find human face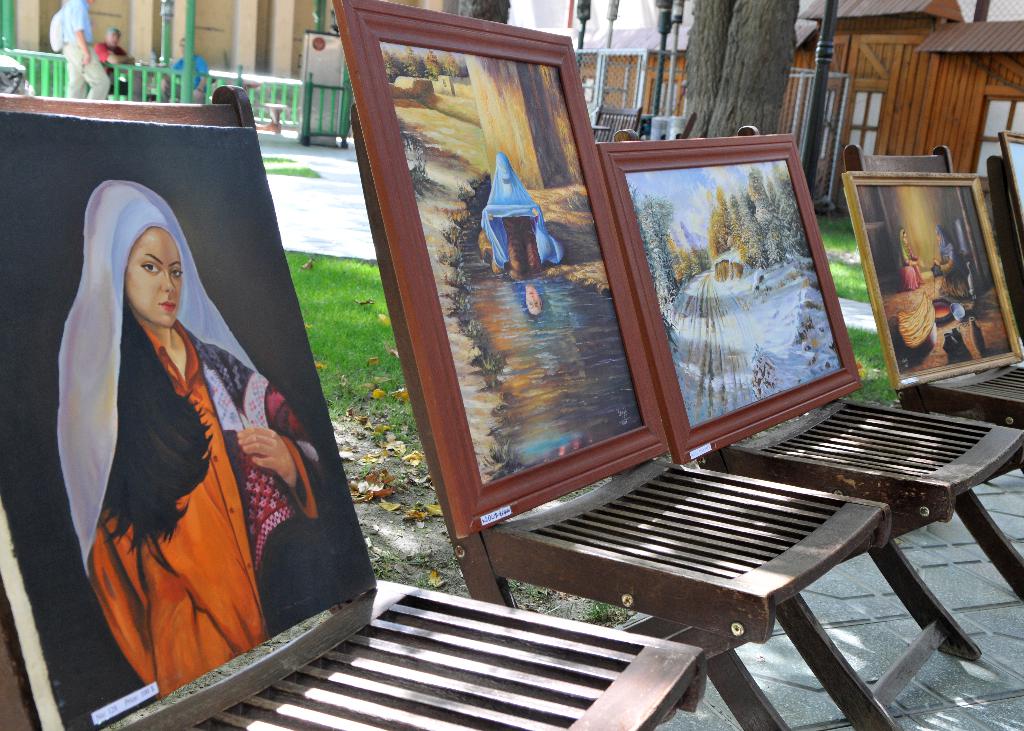
129,222,183,324
